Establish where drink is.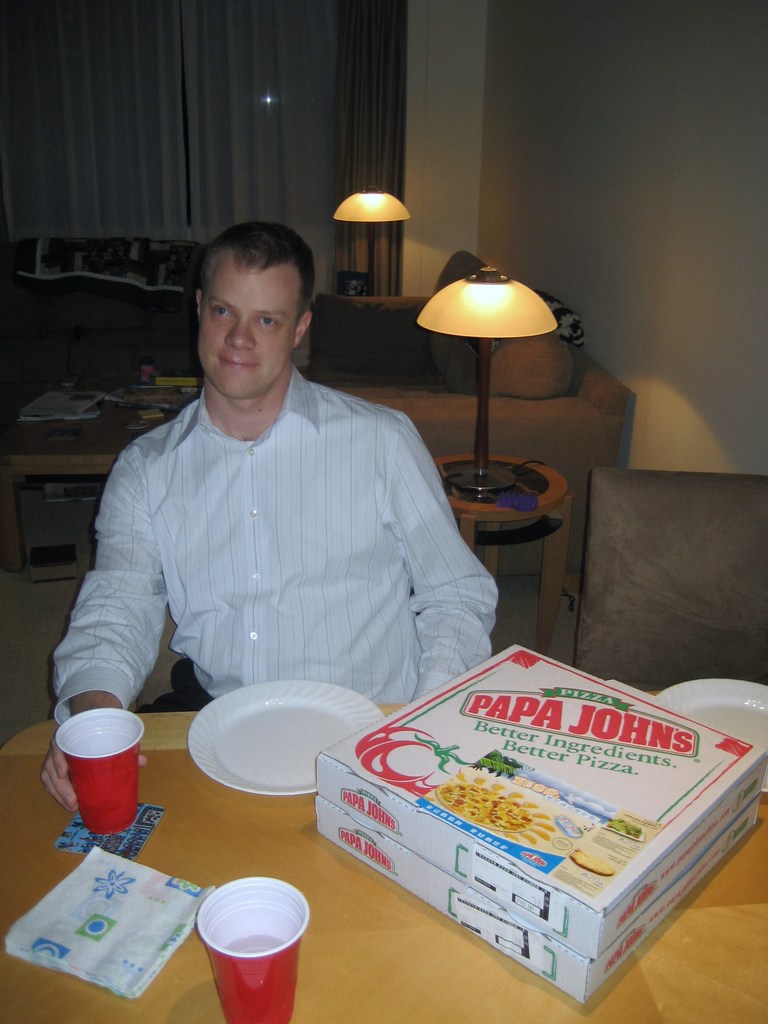
Established at left=47, top=705, right=145, bottom=839.
